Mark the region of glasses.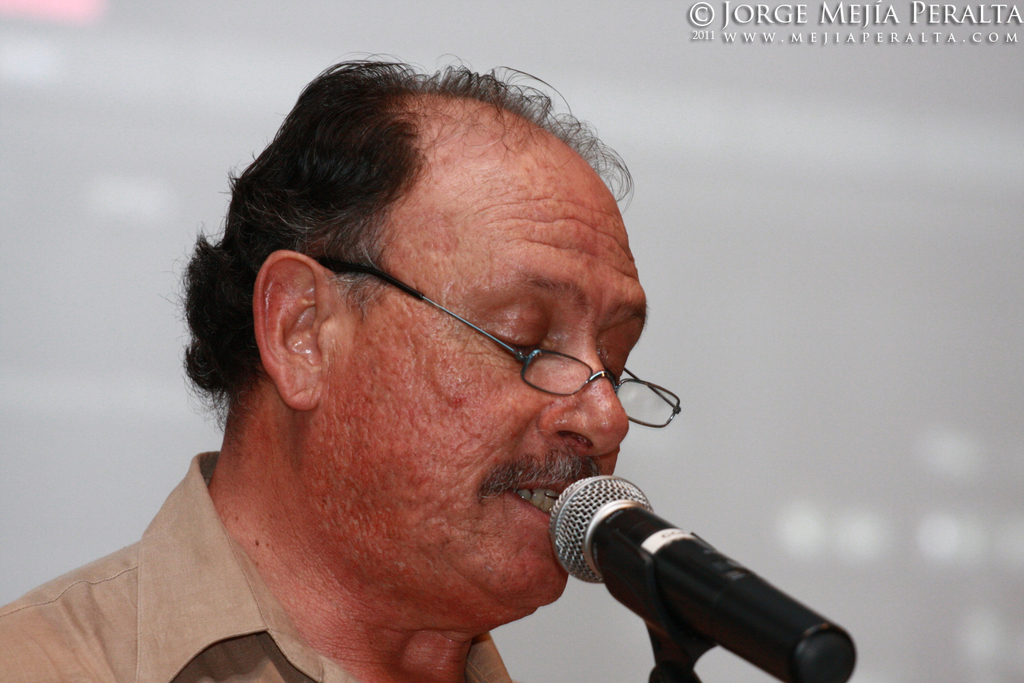
Region: detection(296, 255, 679, 428).
